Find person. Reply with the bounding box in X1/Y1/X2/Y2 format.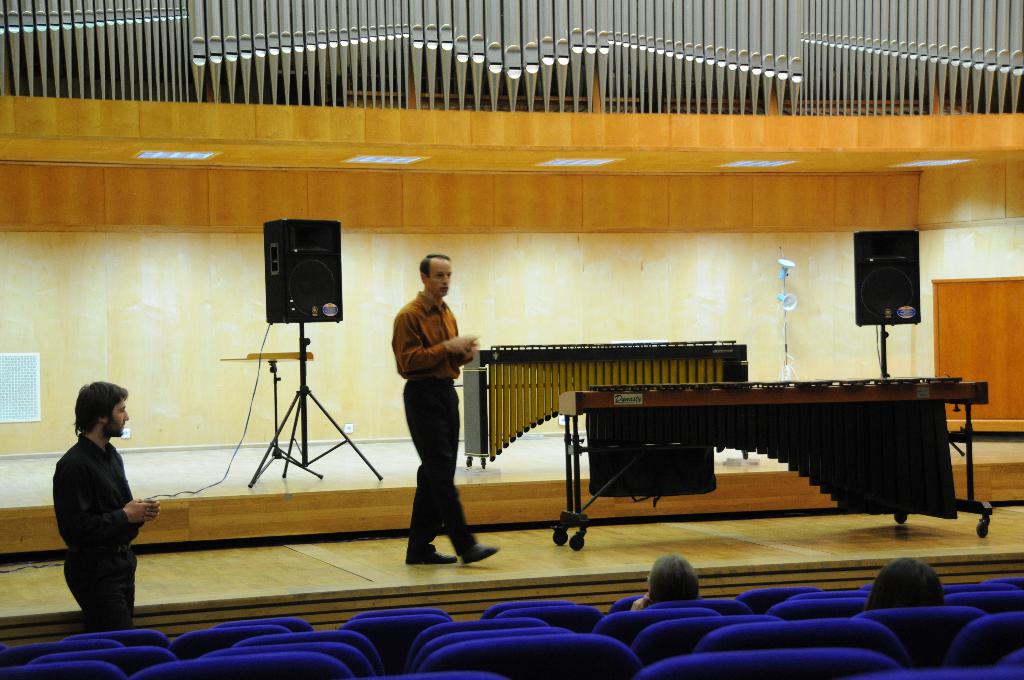
385/236/483/572.
